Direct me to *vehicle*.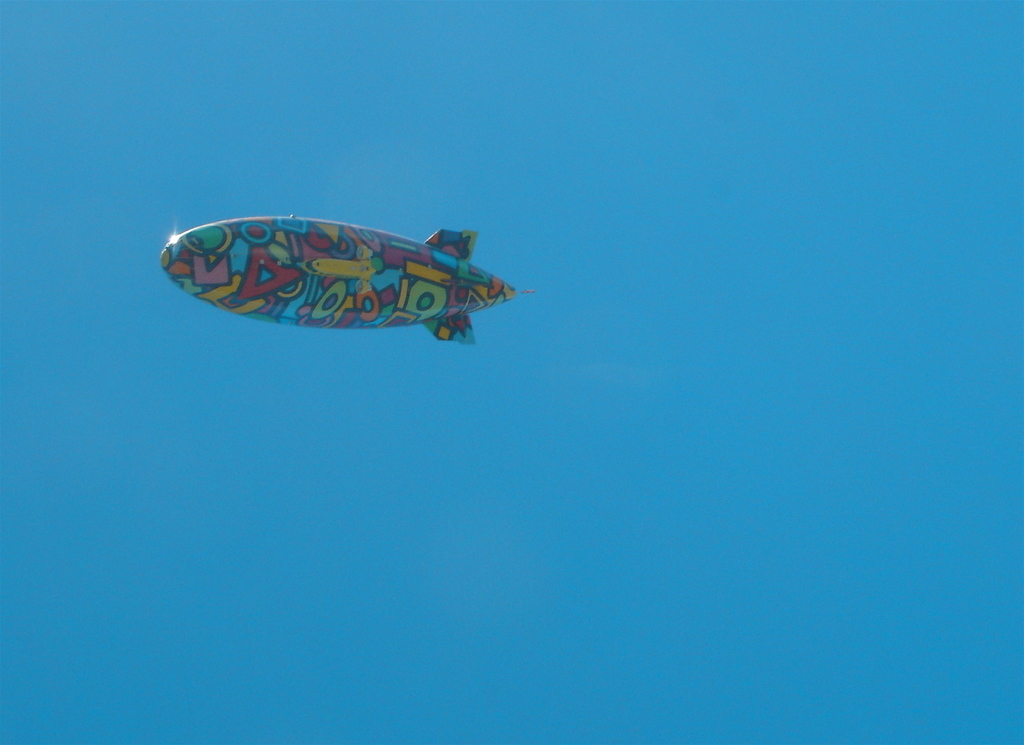
Direction: pyautogui.locateOnScreen(200, 201, 524, 344).
